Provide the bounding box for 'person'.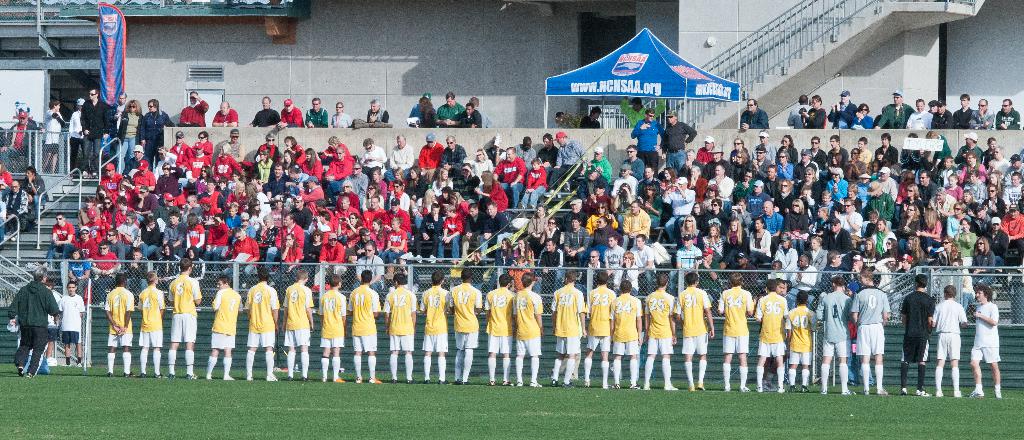
bbox=(473, 169, 509, 211).
